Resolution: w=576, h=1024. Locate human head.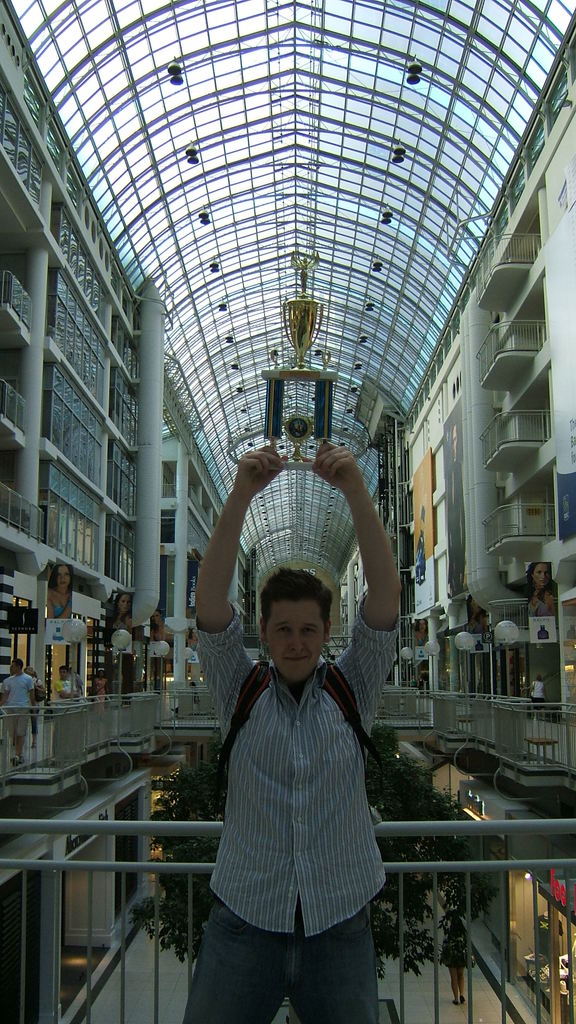
57,568,68,593.
